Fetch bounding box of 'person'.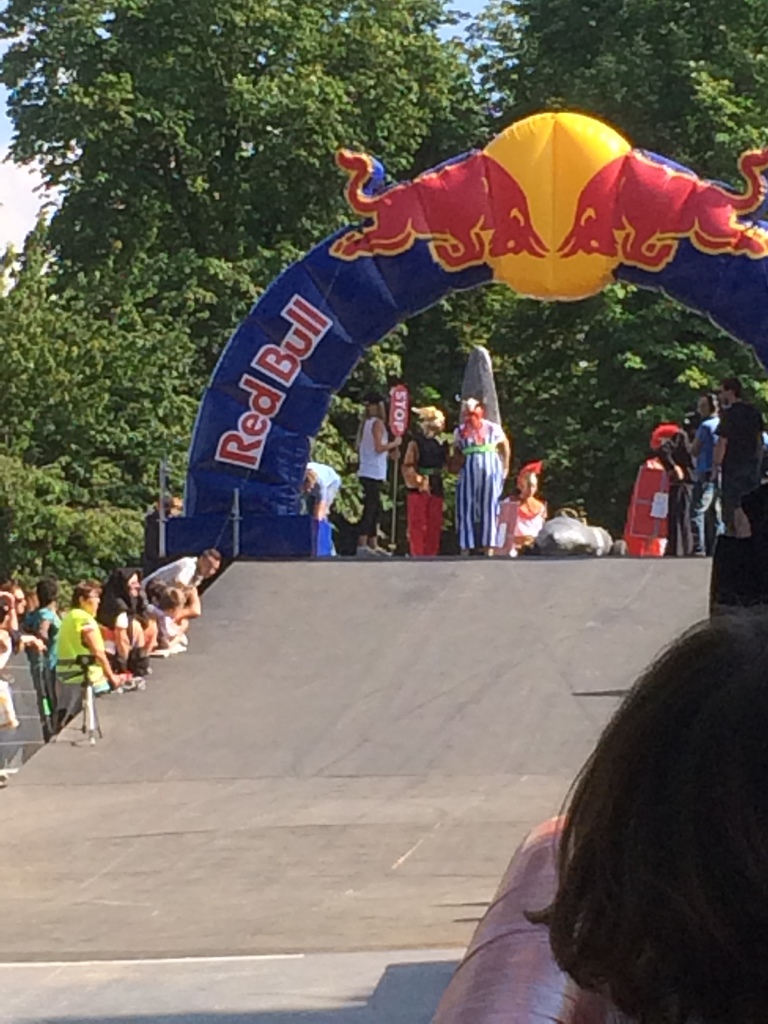
Bbox: rect(707, 376, 766, 540).
